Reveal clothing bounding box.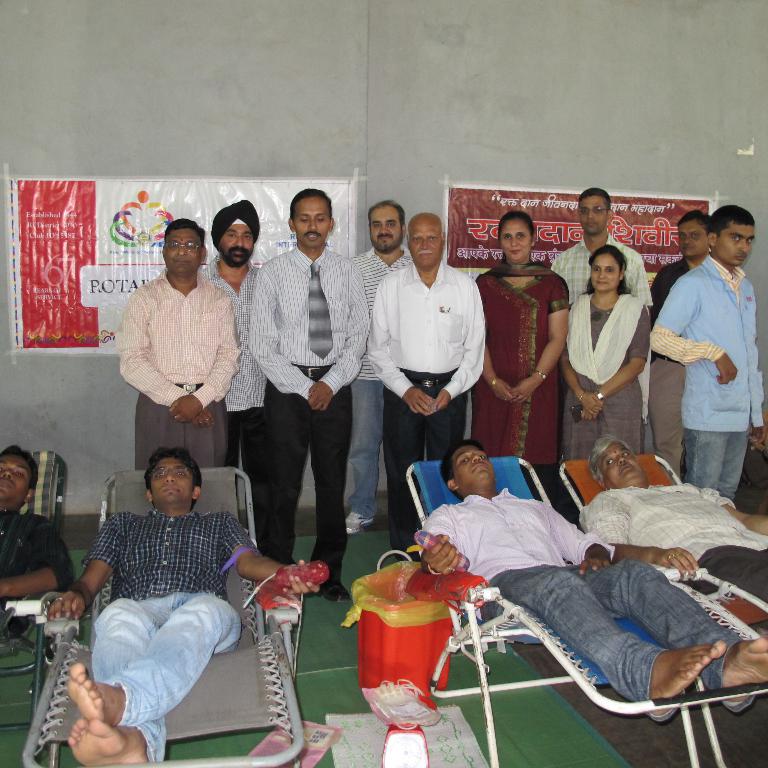
Revealed: 554, 241, 665, 313.
